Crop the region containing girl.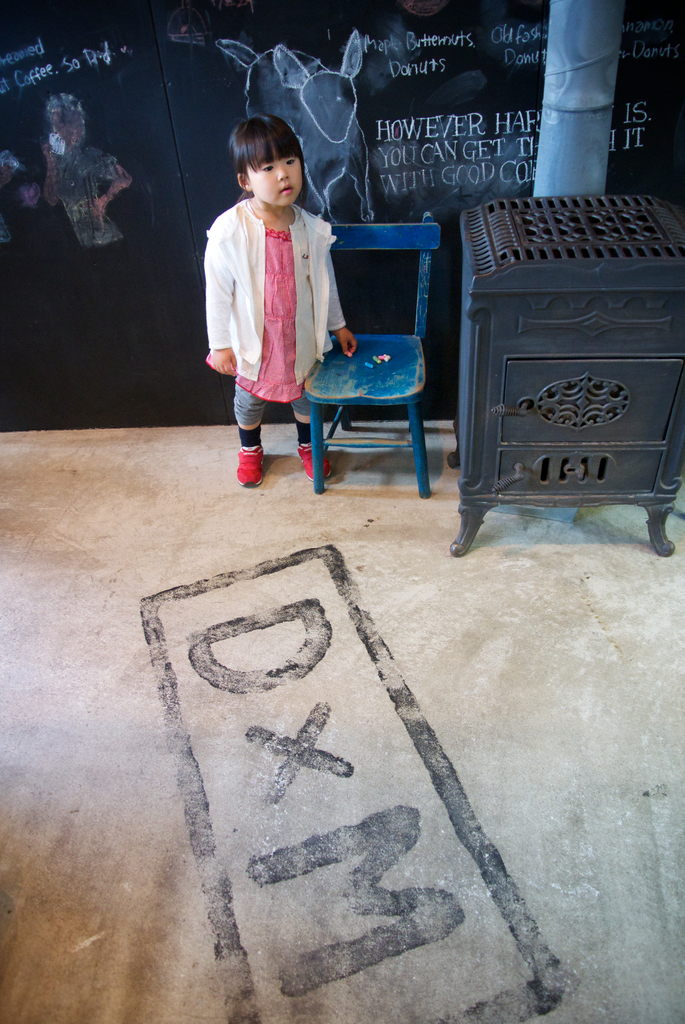
Crop region: bbox=[203, 113, 358, 487].
